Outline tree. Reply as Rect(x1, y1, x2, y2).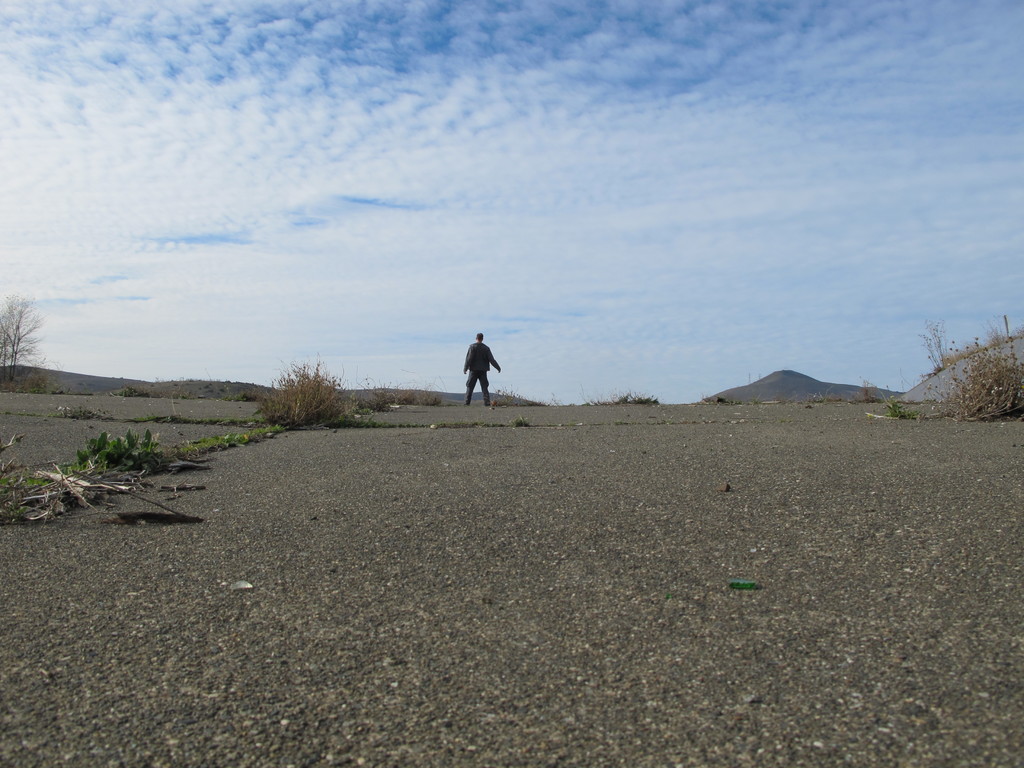
Rect(249, 355, 346, 431).
